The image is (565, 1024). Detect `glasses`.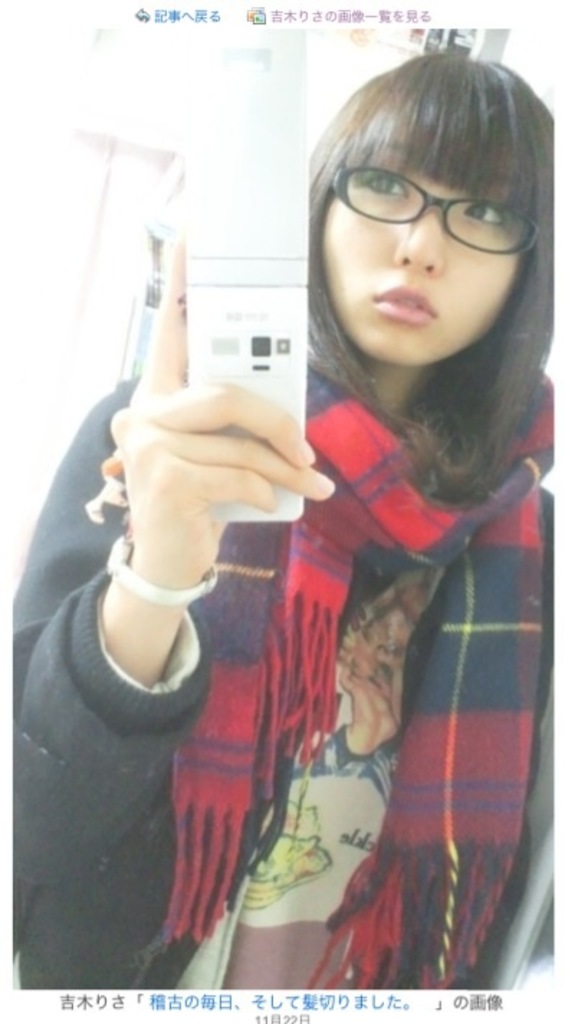
Detection: x1=308 y1=131 x2=542 y2=260.
